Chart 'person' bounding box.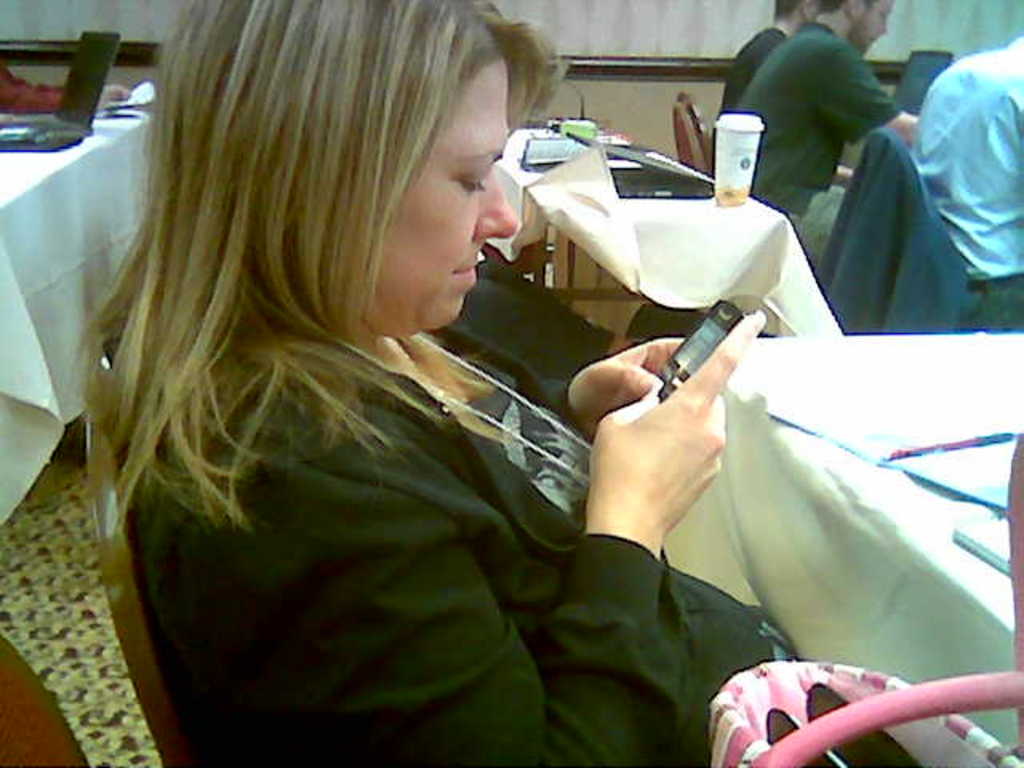
Charted: [x1=67, y1=0, x2=710, y2=746].
